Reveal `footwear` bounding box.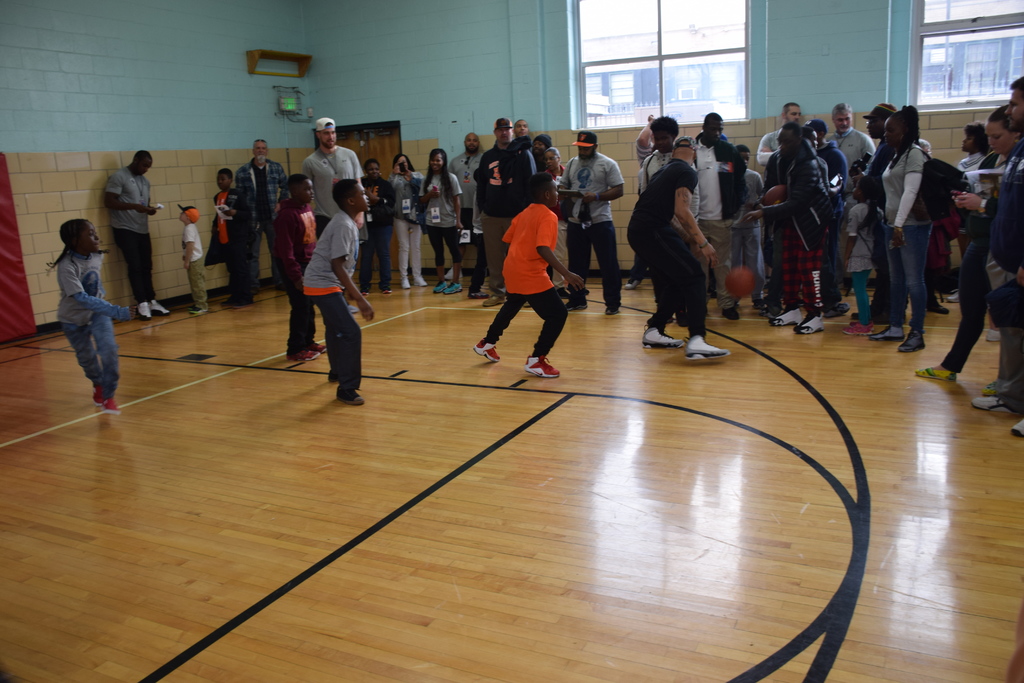
Revealed: [x1=189, y1=305, x2=207, y2=314].
